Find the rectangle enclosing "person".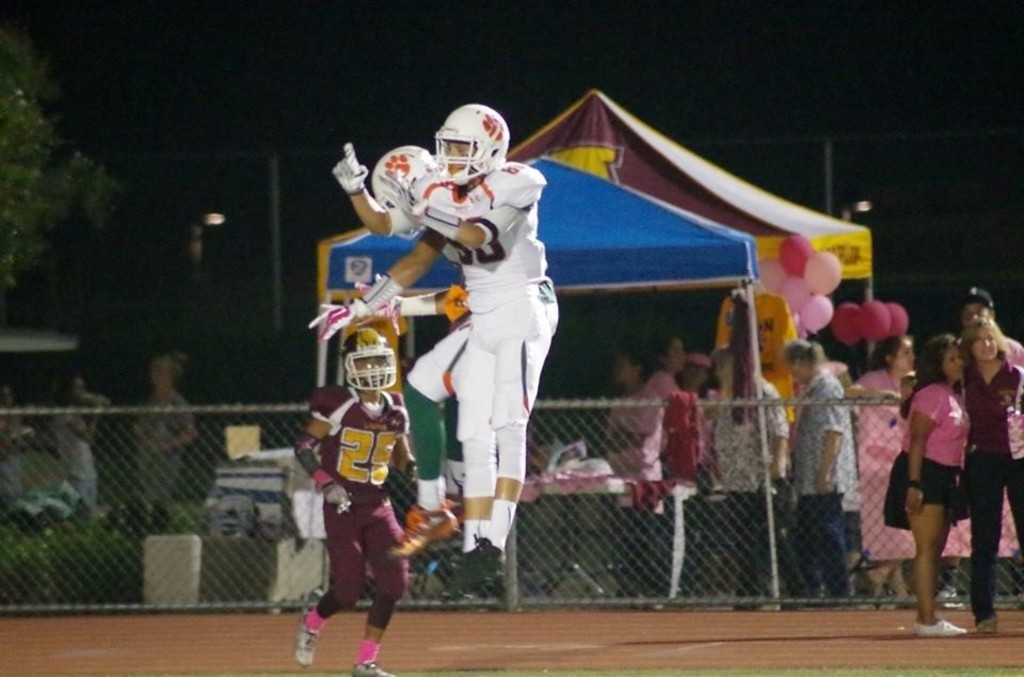
(left=48, top=377, right=105, bottom=511).
